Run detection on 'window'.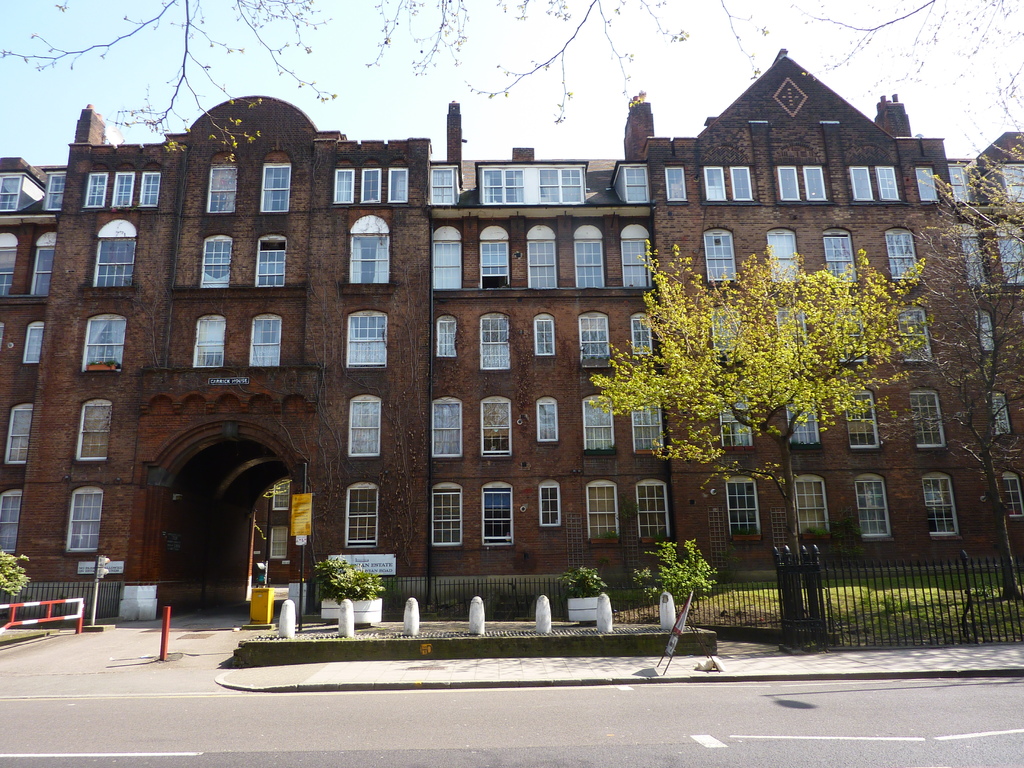
Result: [x1=636, y1=477, x2=673, y2=539].
